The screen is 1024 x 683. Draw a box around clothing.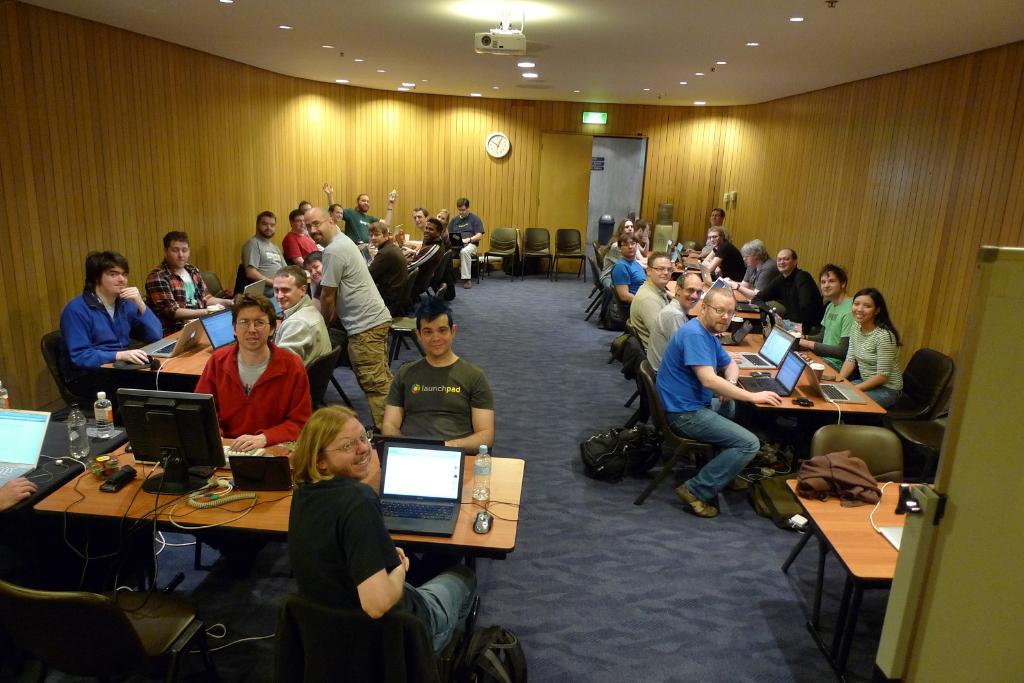
bbox(806, 303, 858, 378).
